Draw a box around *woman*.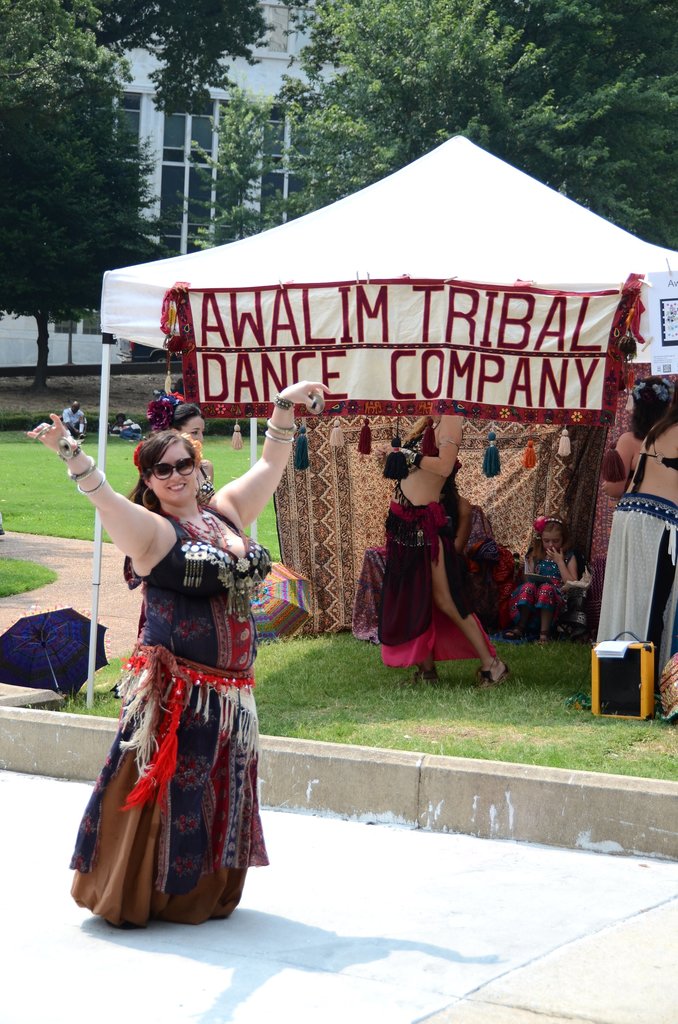
bbox=(75, 367, 278, 947).
